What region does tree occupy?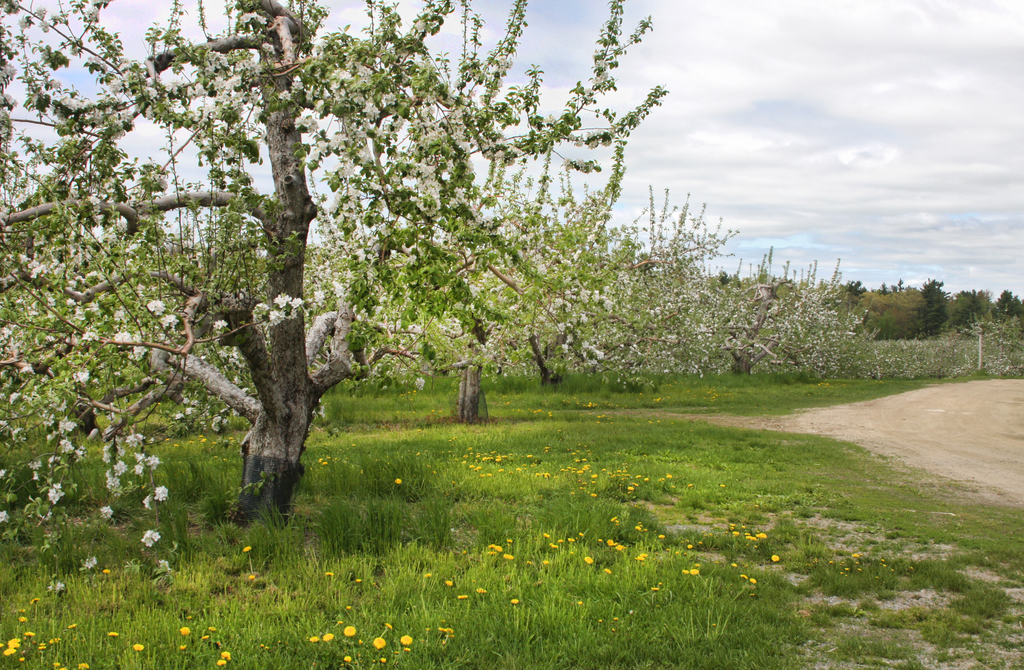
region(28, 24, 794, 507).
